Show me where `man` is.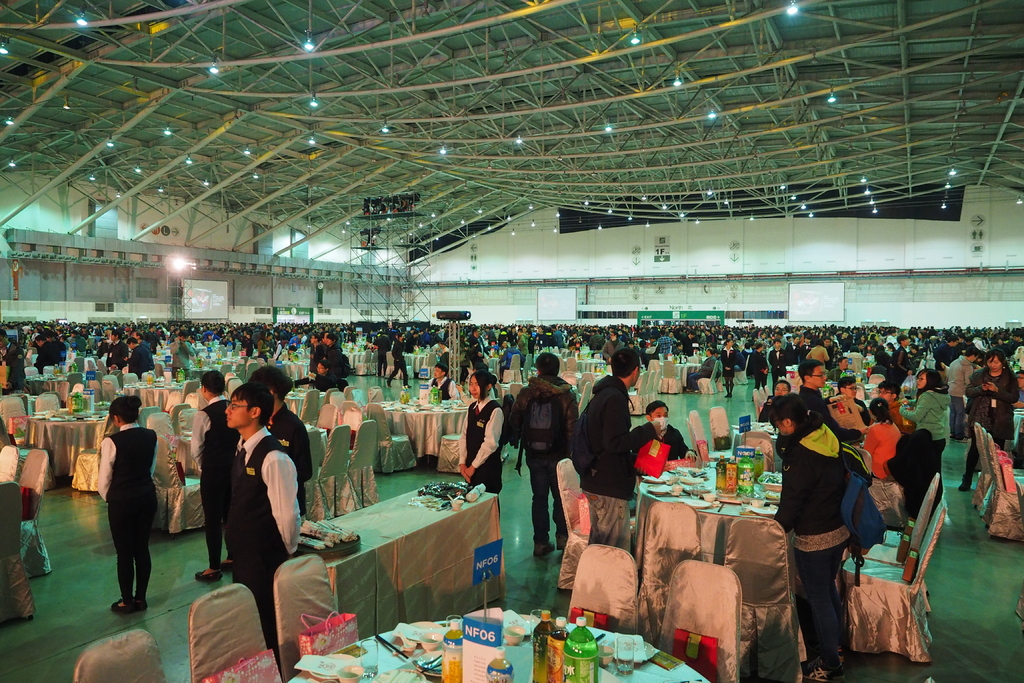
`man` is at 127/338/155/379.
